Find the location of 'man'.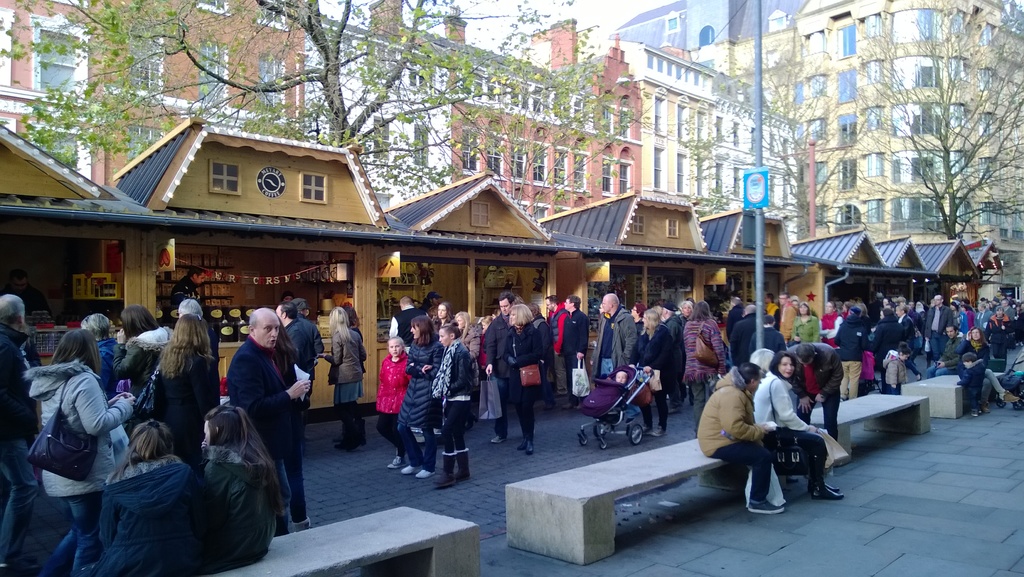
Location: detection(746, 315, 788, 355).
